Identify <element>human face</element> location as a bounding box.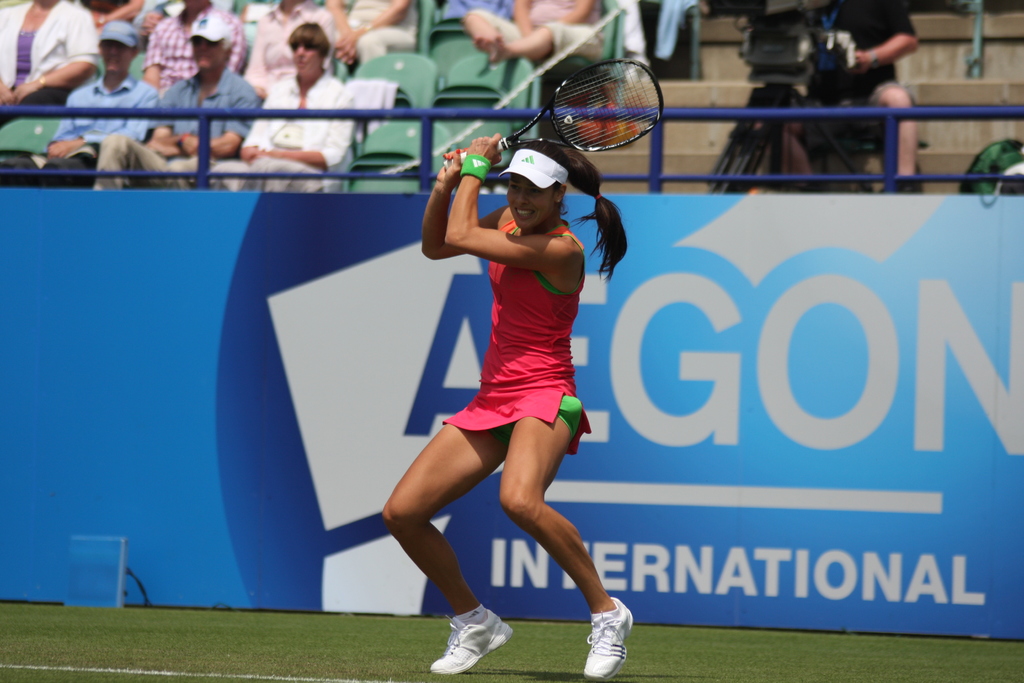
{"left": 508, "top": 177, "right": 554, "bottom": 231}.
